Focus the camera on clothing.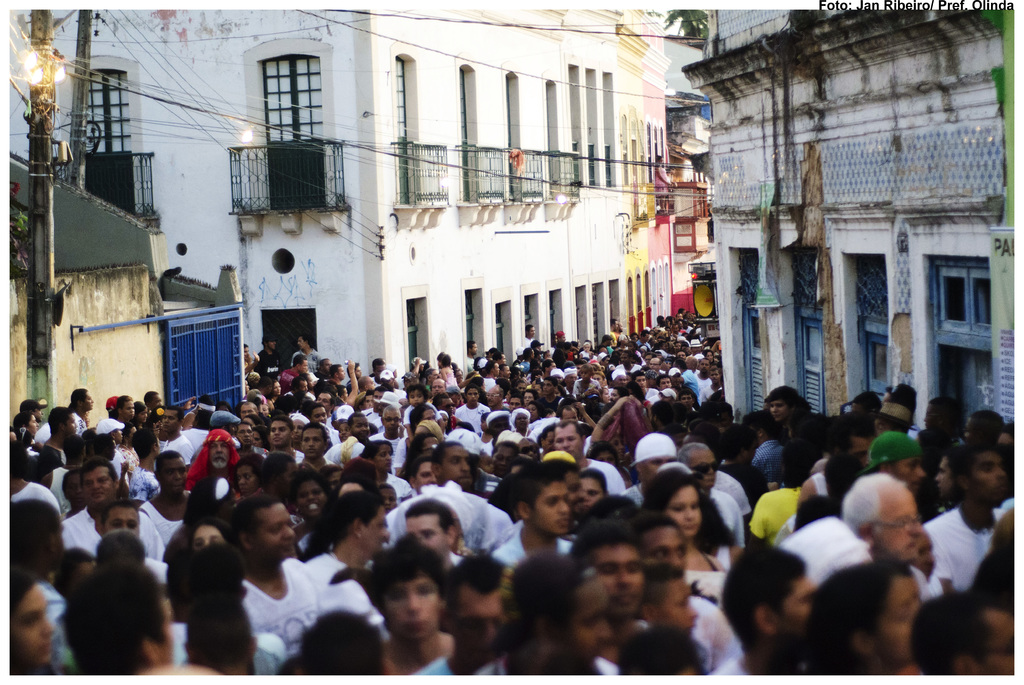
Focus region: [934,486,1012,623].
